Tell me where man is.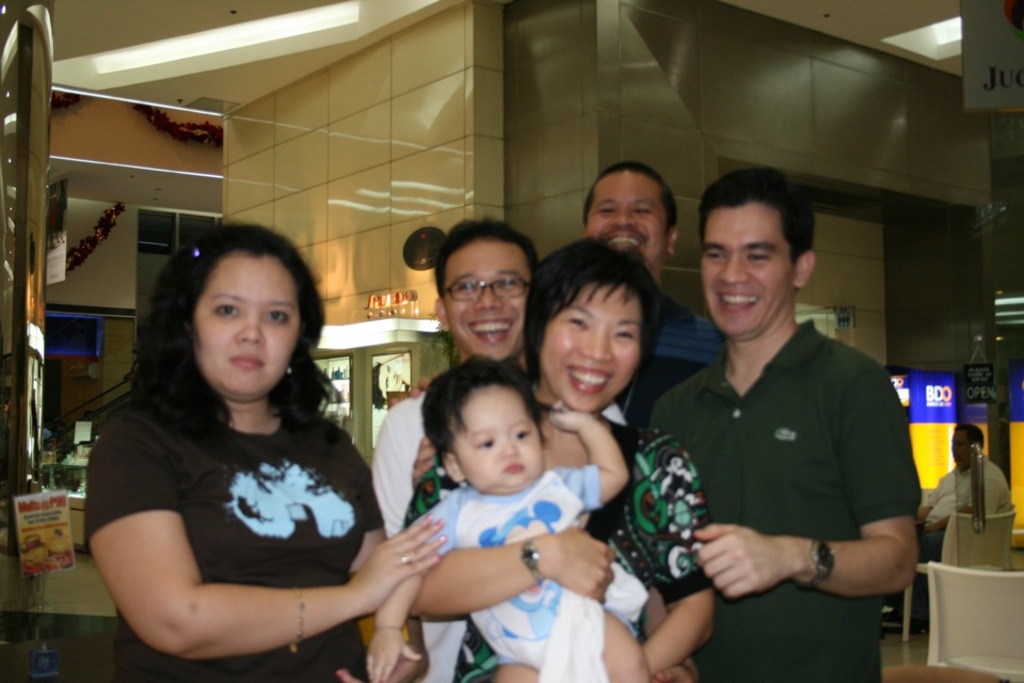
man is at select_region(577, 157, 730, 441).
